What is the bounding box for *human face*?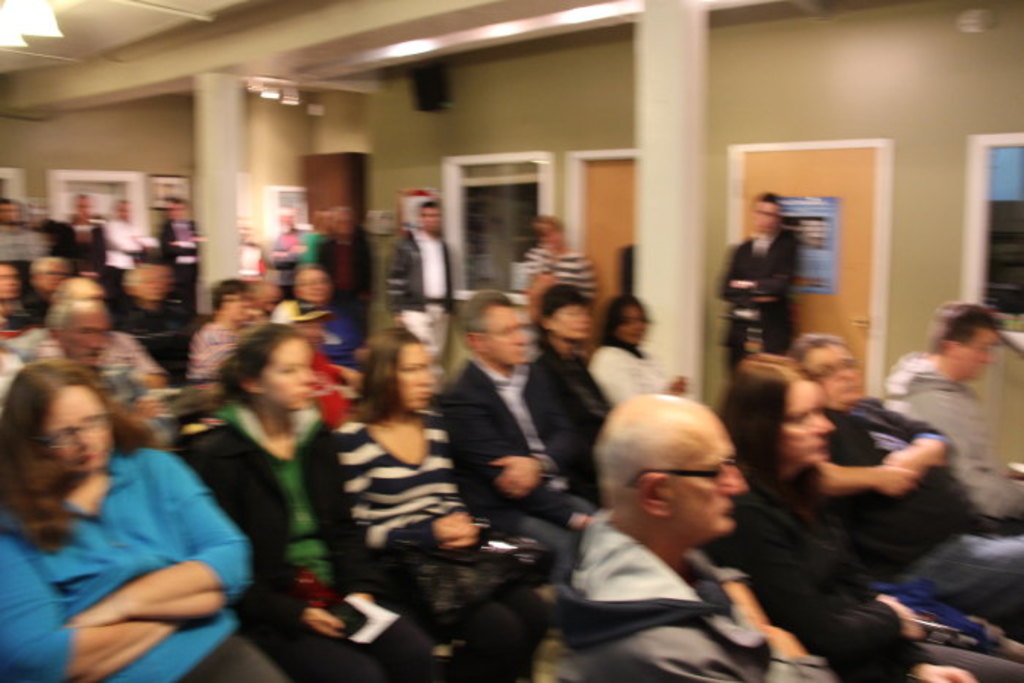
<bbox>617, 298, 651, 345</bbox>.
